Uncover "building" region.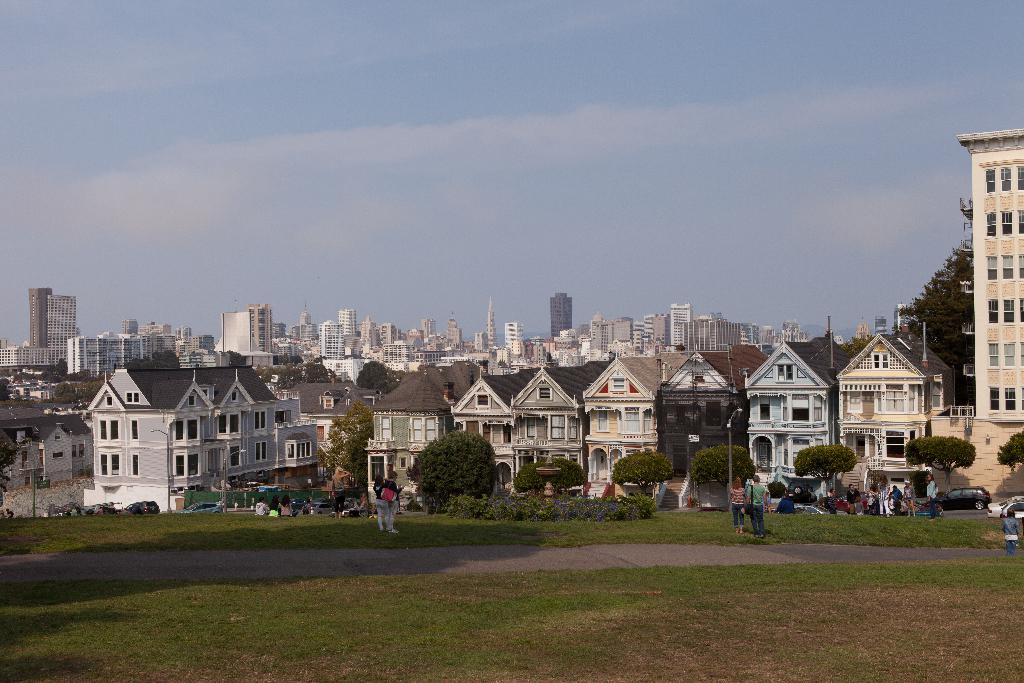
Uncovered: (845, 133, 1023, 503).
